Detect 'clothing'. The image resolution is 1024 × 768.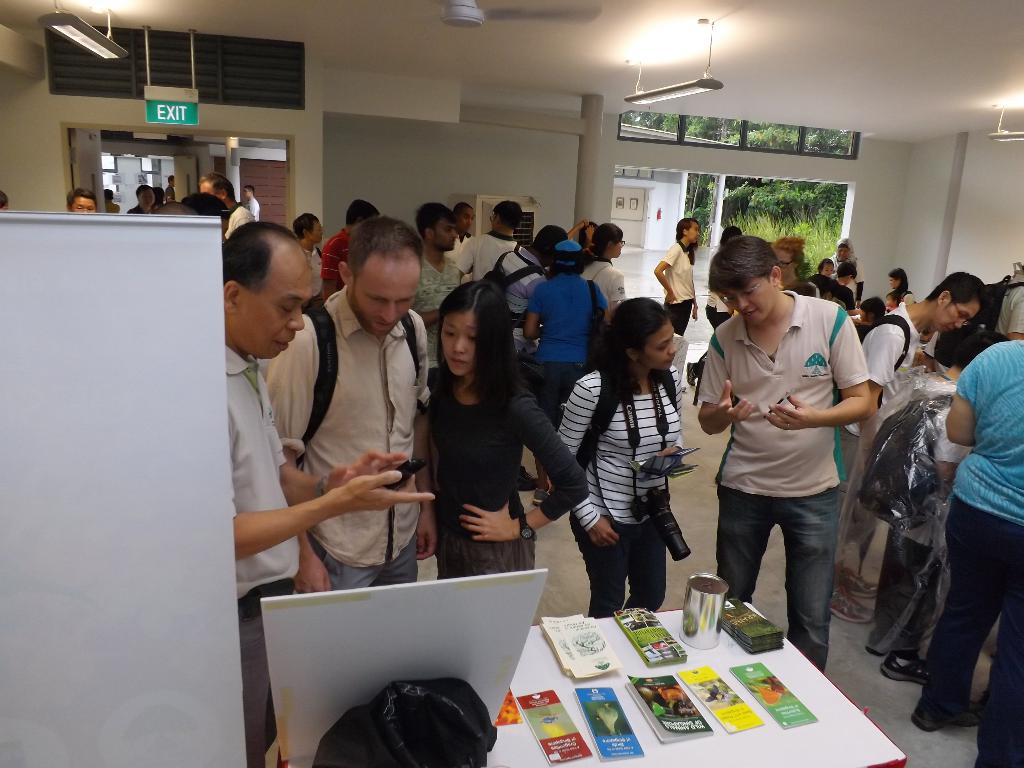
[459, 227, 525, 278].
